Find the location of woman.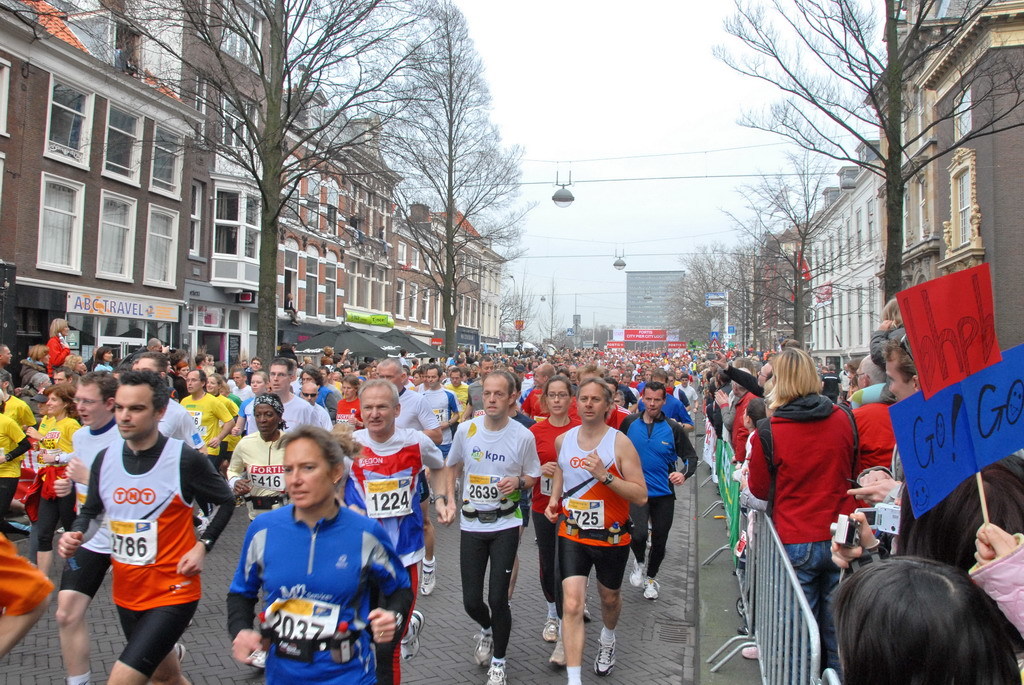
Location: rect(224, 391, 288, 527).
